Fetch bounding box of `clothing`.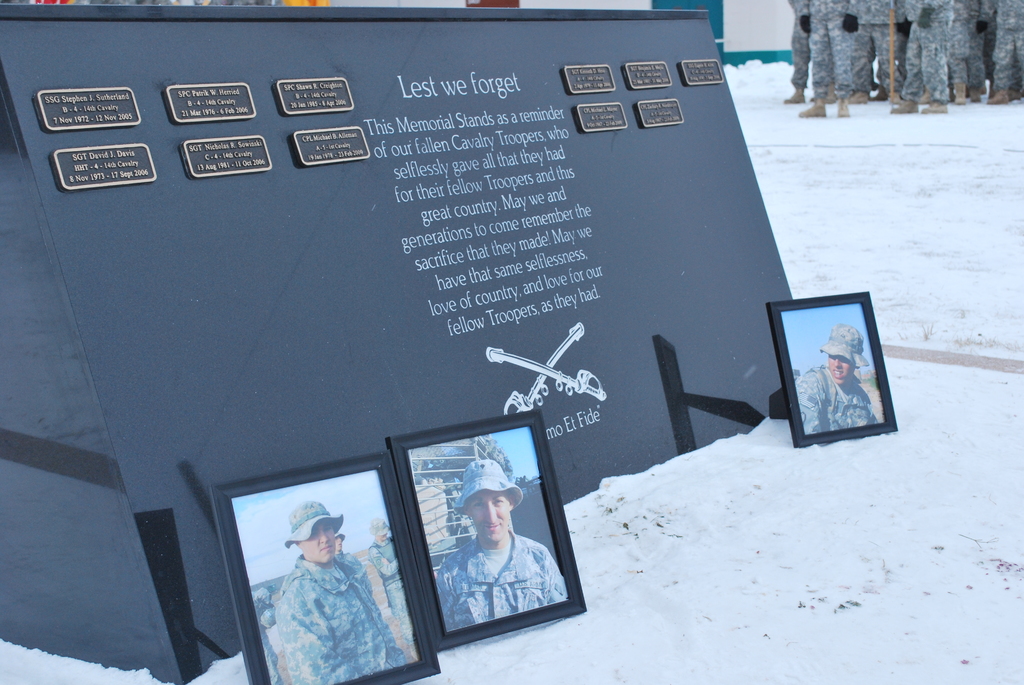
Bbox: bbox=(979, 0, 1023, 98).
